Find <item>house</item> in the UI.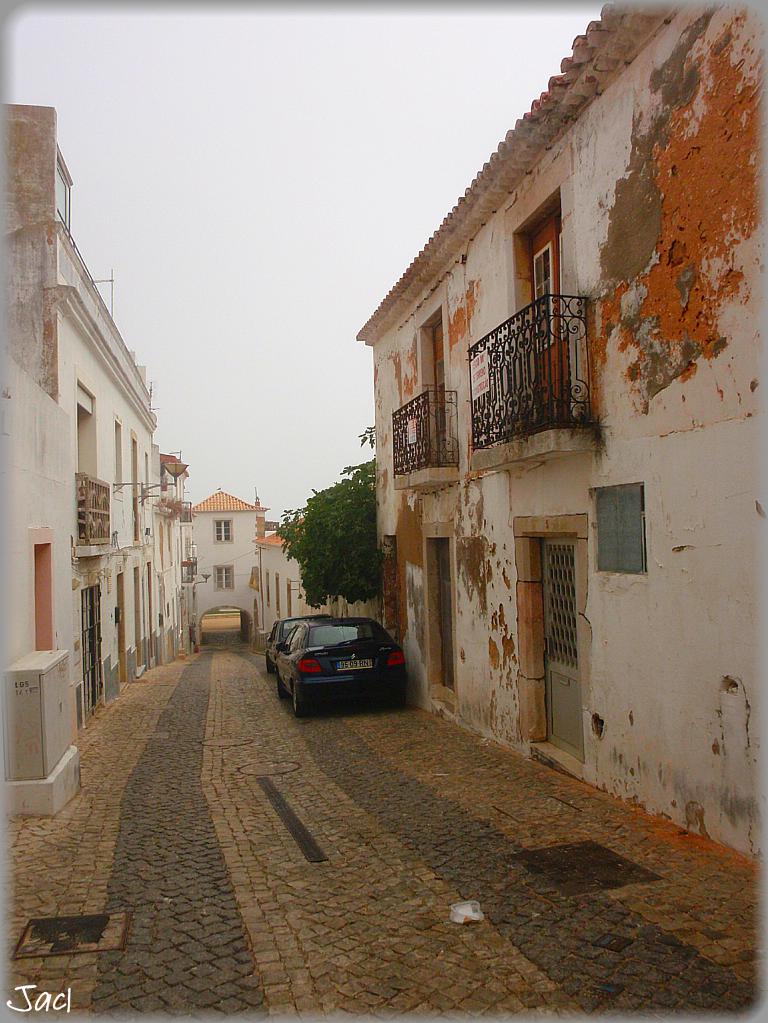
UI element at left=222, top=482, right=264, bottom=639.
